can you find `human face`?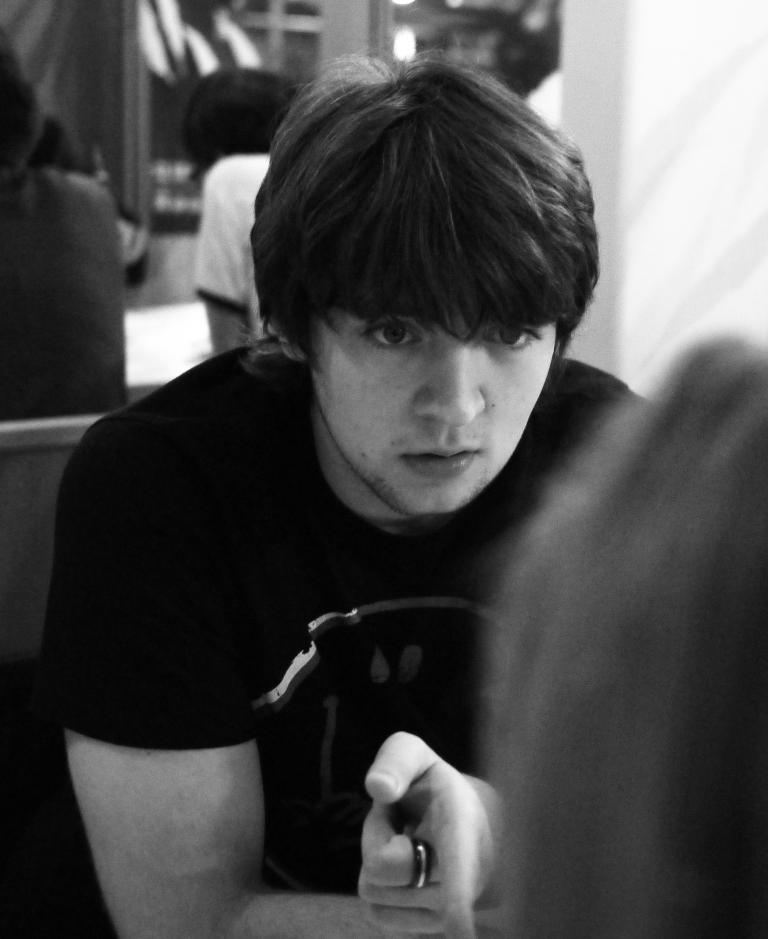
Yes, bounding box: <region>312, 309, 558, 516</region>.
